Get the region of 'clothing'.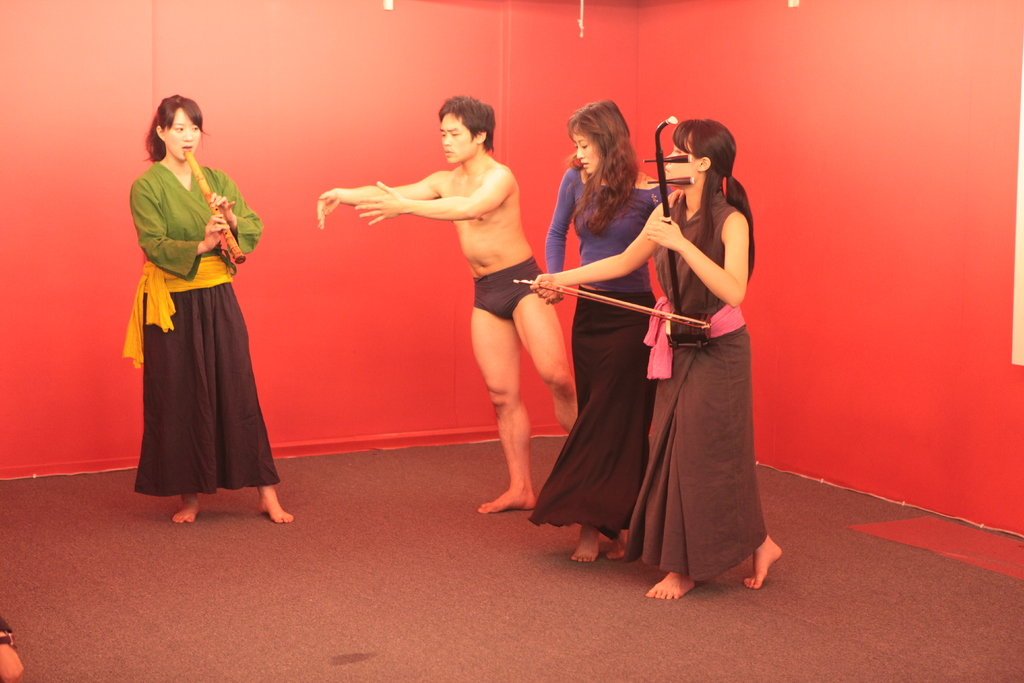
region(534, 176, 673, 545).
